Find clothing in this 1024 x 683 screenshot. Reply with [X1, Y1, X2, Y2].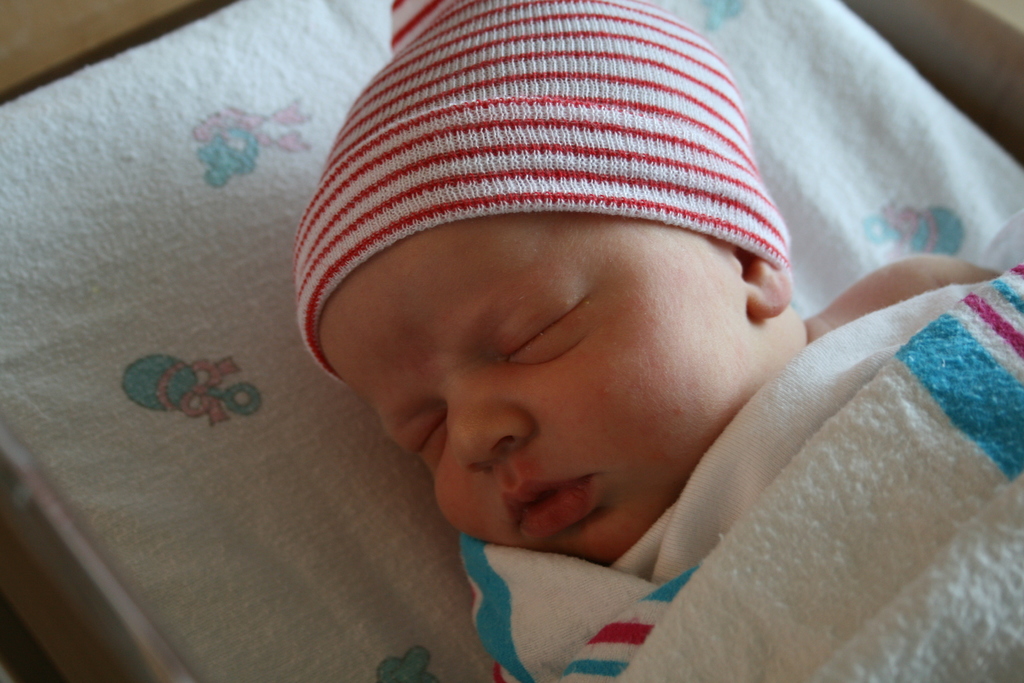
[458, 259, 1023, 682].
